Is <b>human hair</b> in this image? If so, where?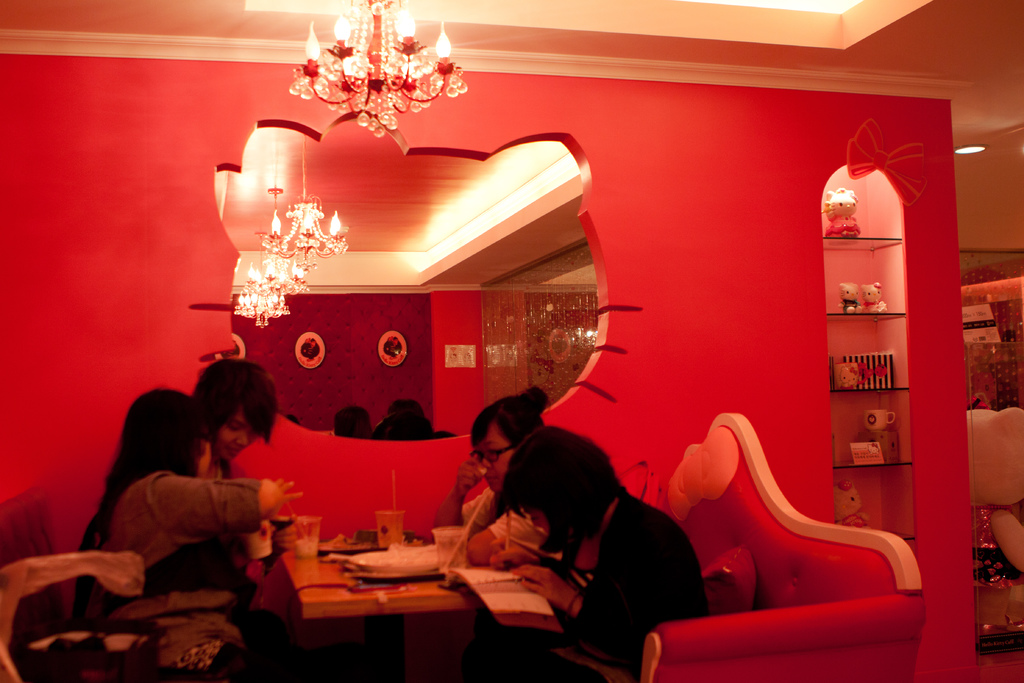
Yes, at (86,390,204,545).
